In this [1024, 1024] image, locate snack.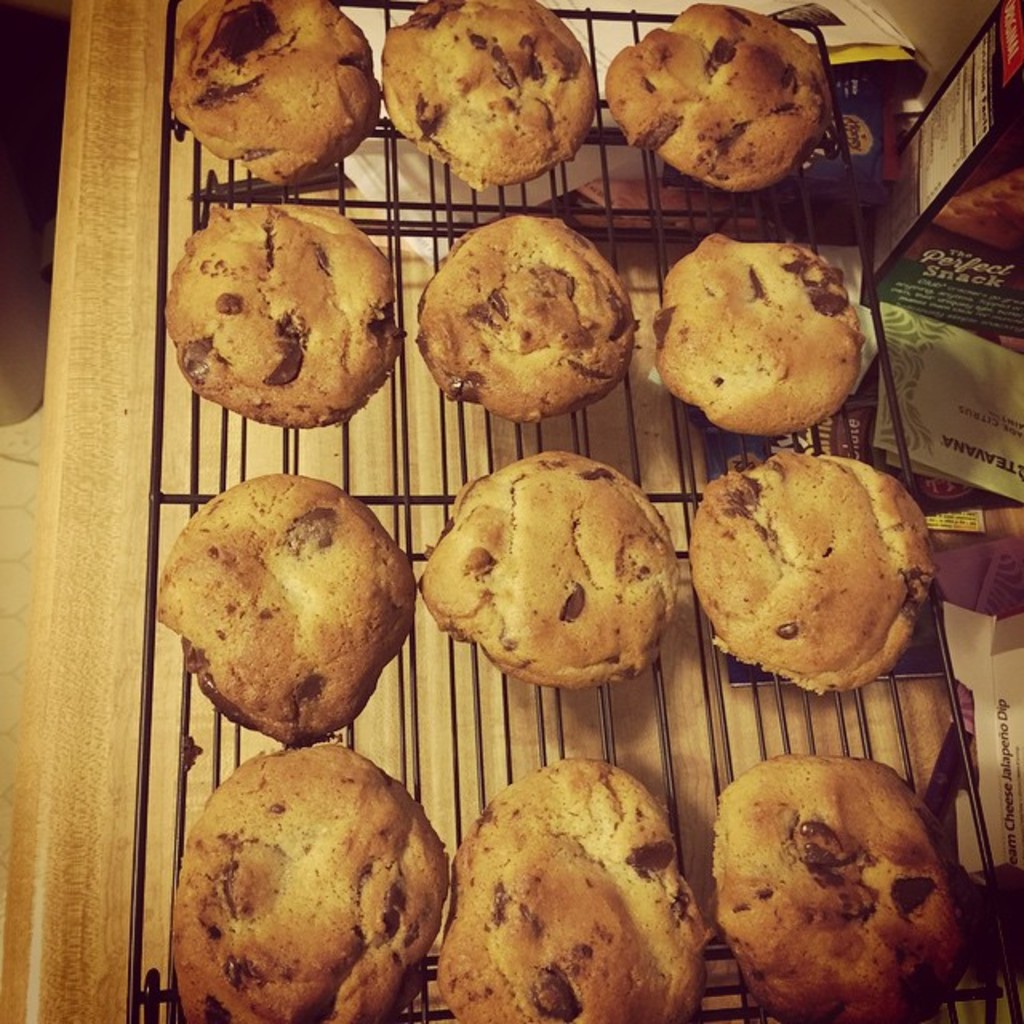
Bounding box: x1=427 y1=757 x2=714 y2=1022.
